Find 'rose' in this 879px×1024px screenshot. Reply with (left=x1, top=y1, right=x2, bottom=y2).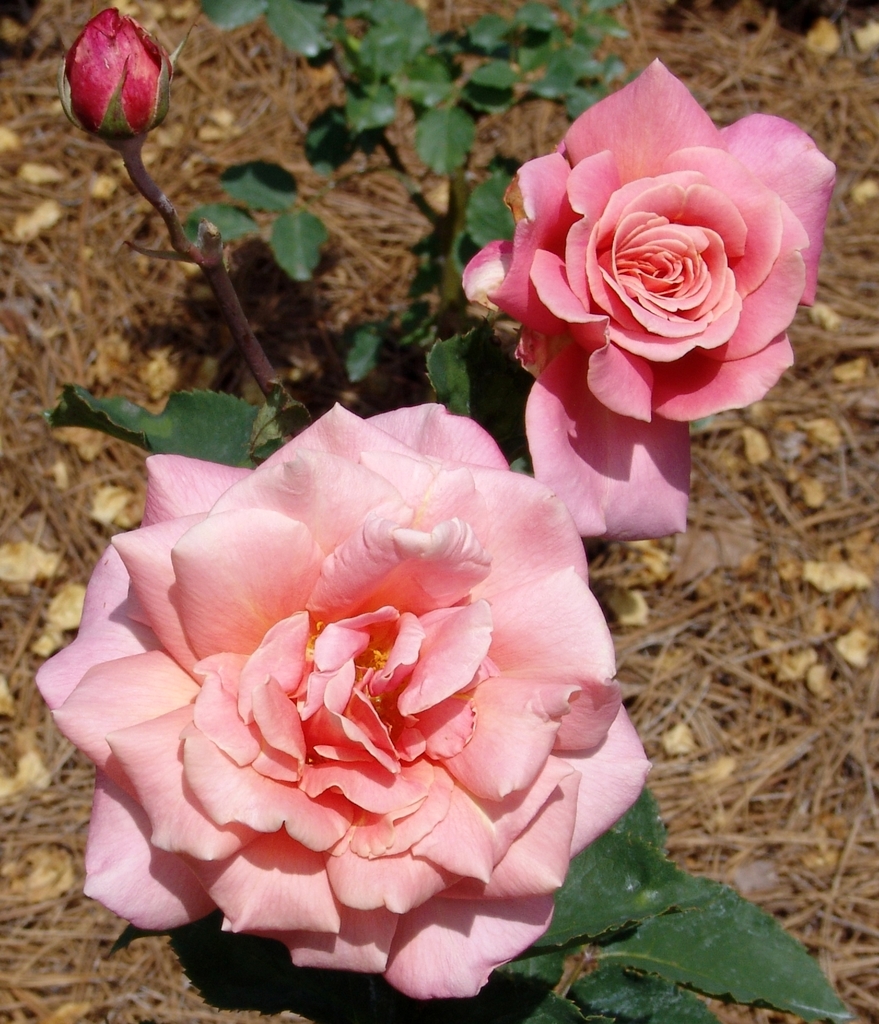
(left=460, top=51, right=836, bottom=541).
